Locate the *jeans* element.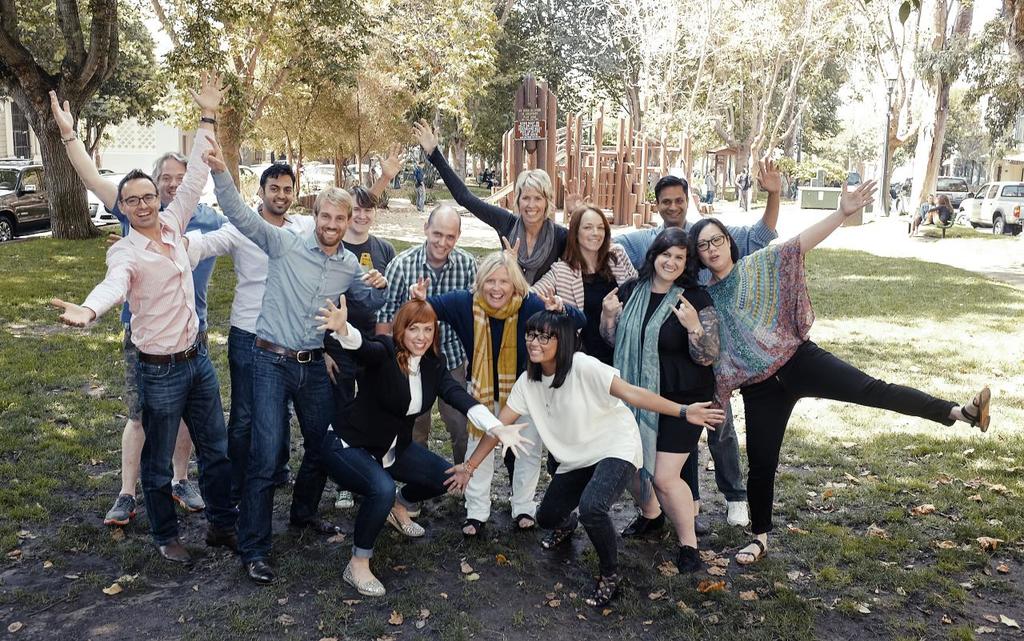
Element bbox: bbox=[318, 432, 458, 558].
